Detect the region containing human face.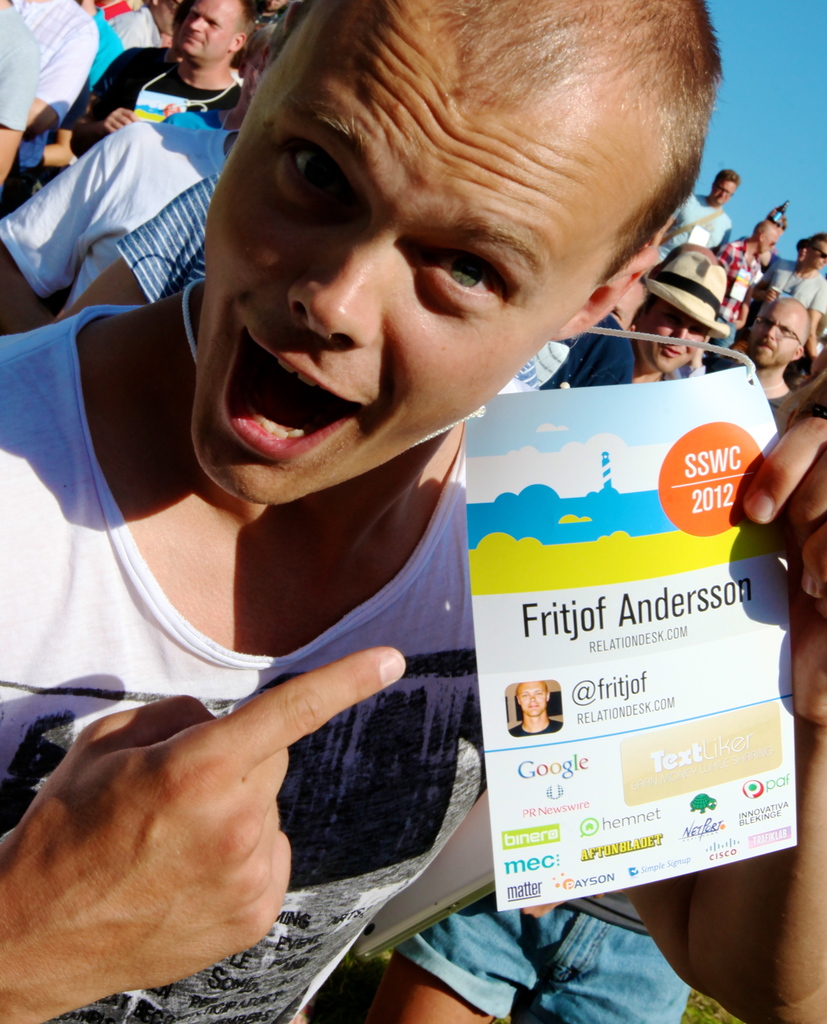
<bbox>639, 301, 707, 373</bbox>.
